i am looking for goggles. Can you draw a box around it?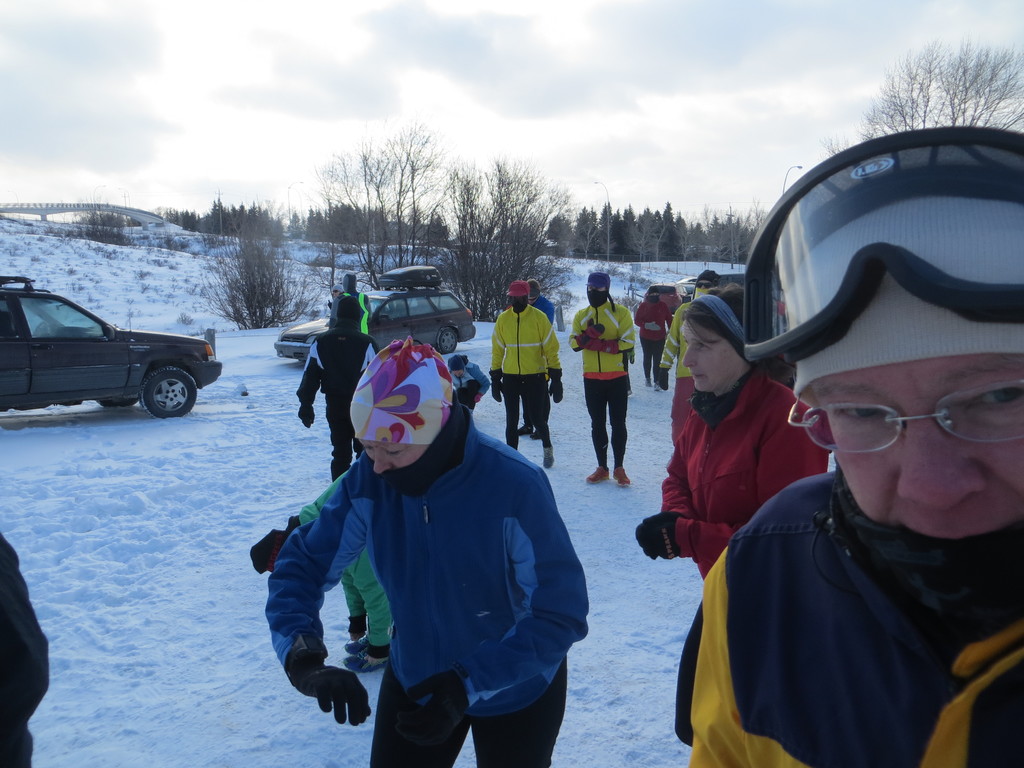
Sure, the bounding box is 330,288,340,294.
